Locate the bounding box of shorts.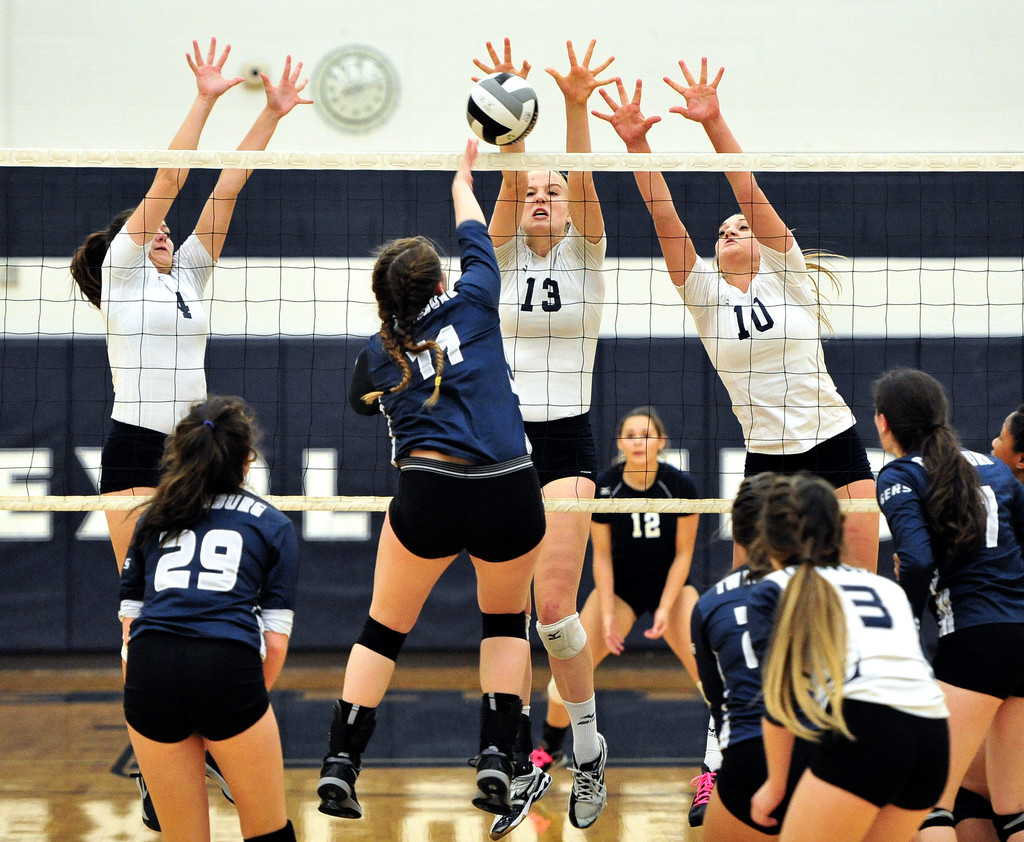
Bounding box: 612:559:701:615.
